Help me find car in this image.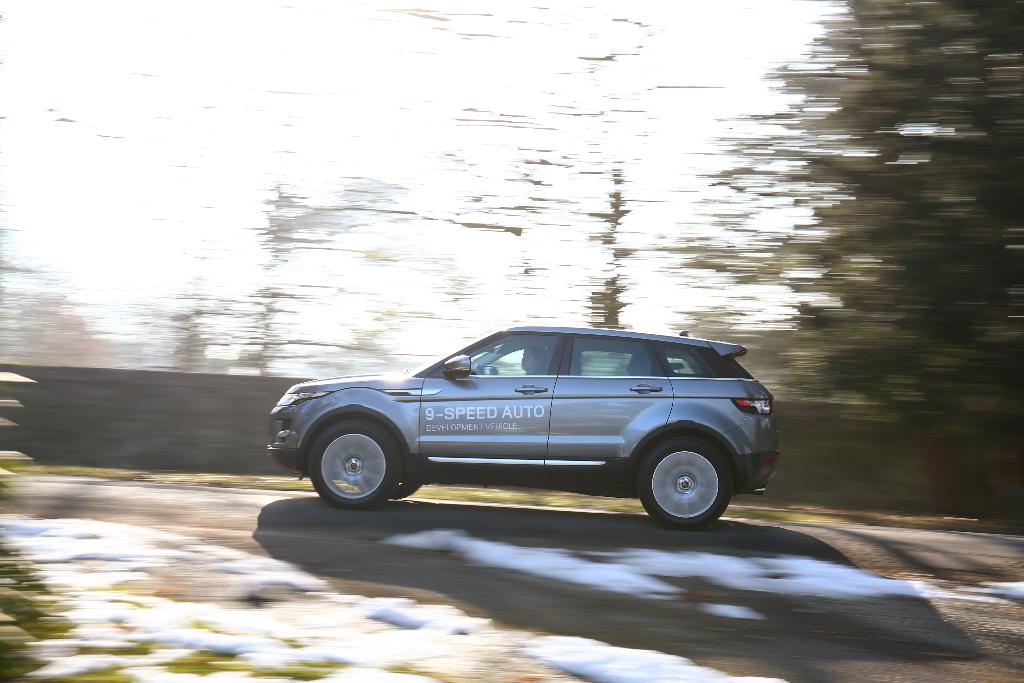
Found it: [269,317,777,529].
